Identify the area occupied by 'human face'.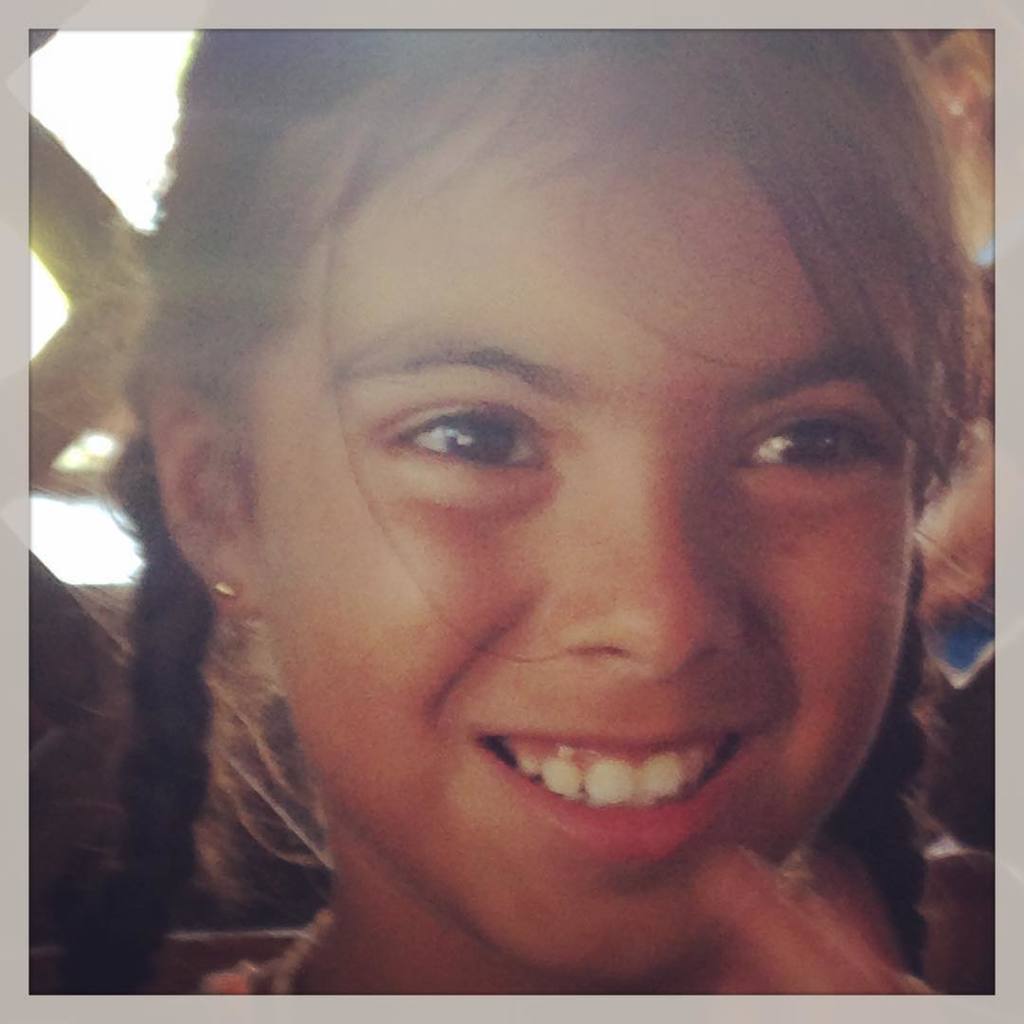
Area: l=229, t=122, r=931, b=980.
